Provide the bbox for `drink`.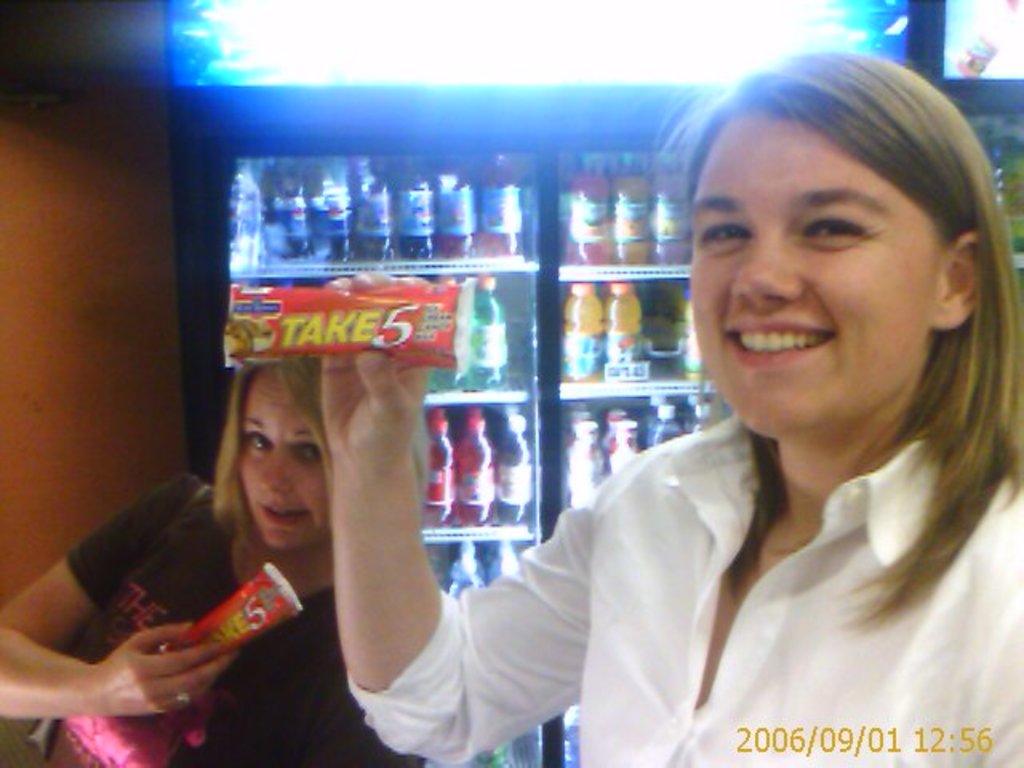
detection(269, 144, 318, 262).
